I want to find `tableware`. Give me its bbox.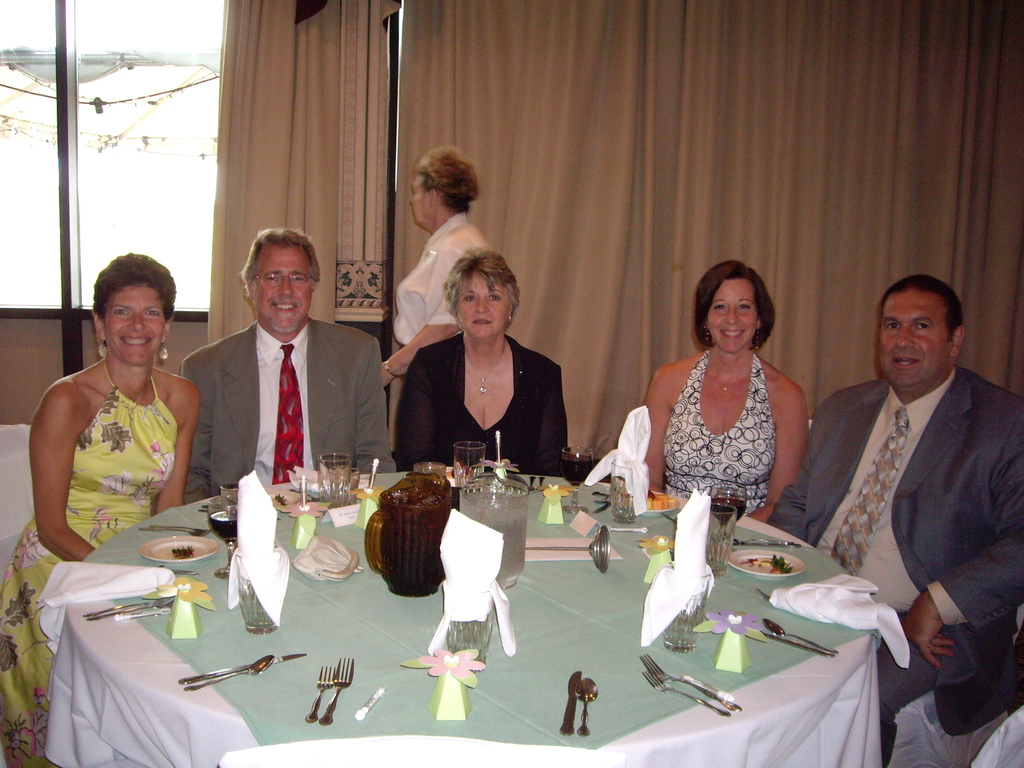
640,497,680,521.
